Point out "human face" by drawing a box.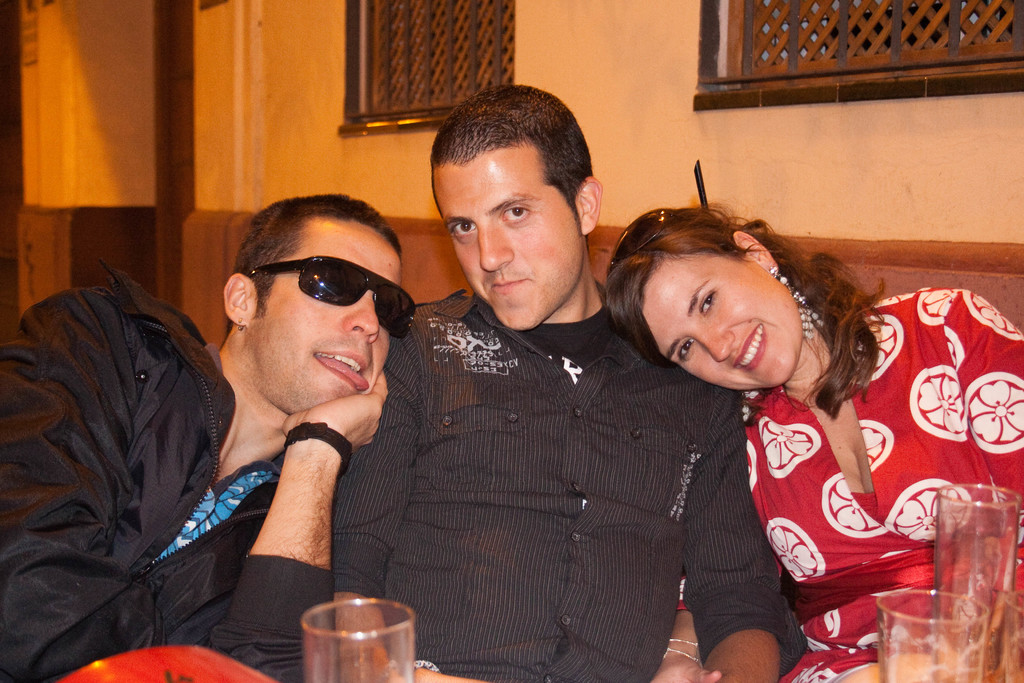
<region>640, 252, 801, 390</region>.
